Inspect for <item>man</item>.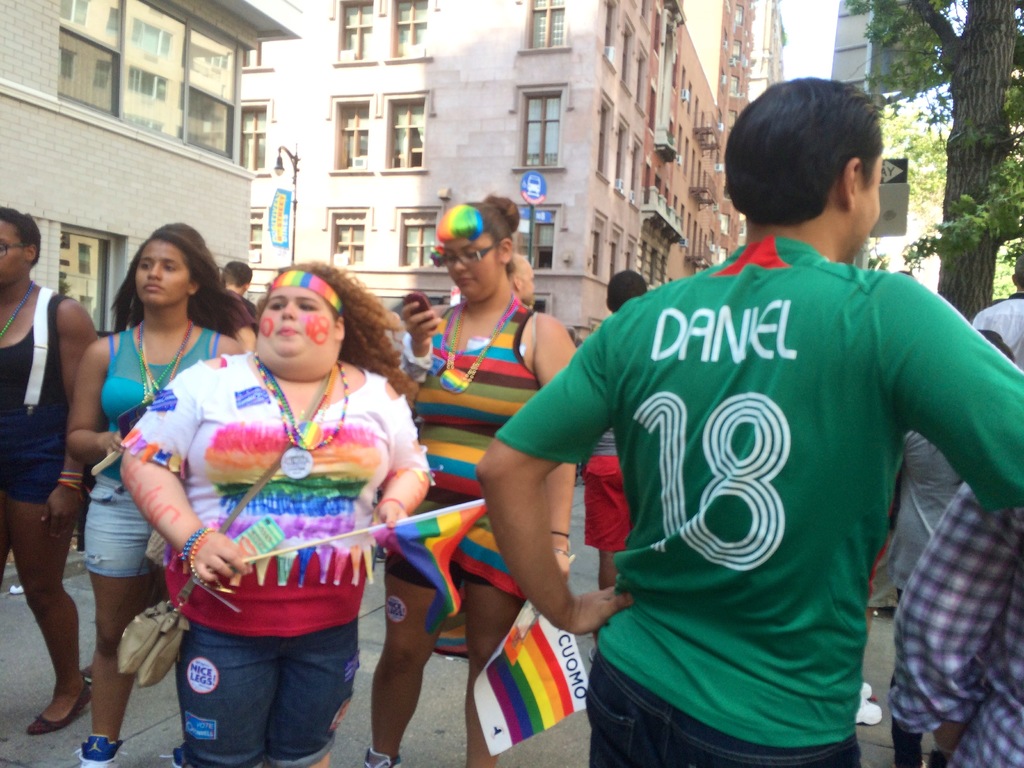
Inspection: <bbox>887, 472, 1023, 767</bbox>.
